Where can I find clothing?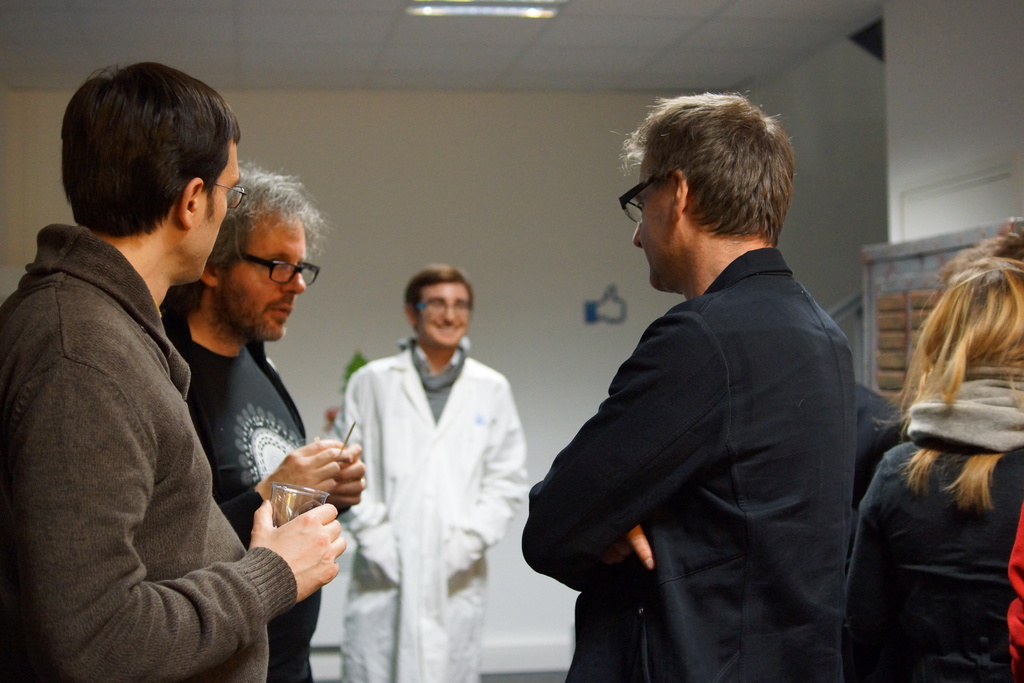
You can find it at bbox=(849, 373, 915, 500).
